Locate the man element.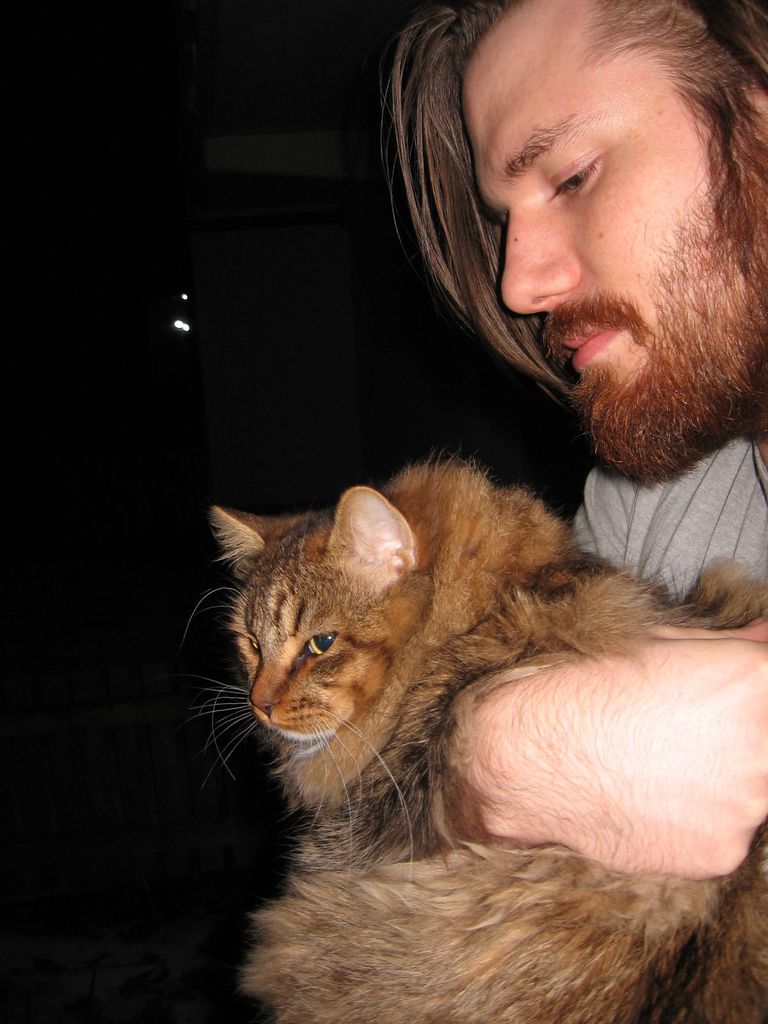
Element bbox: x1=364, y1=0, x2=767, y2=585.
